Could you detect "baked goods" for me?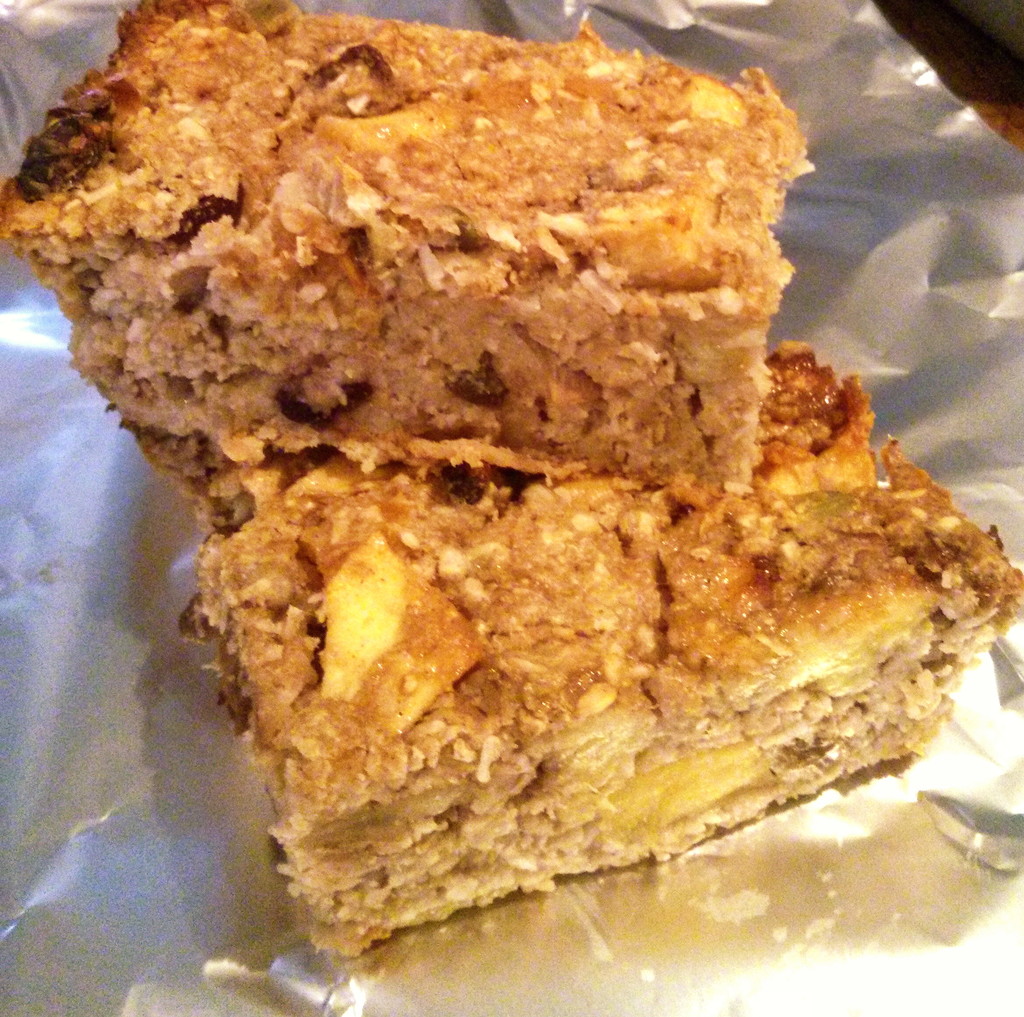
Detection result: bbox=(0, 0, 799, 491).
